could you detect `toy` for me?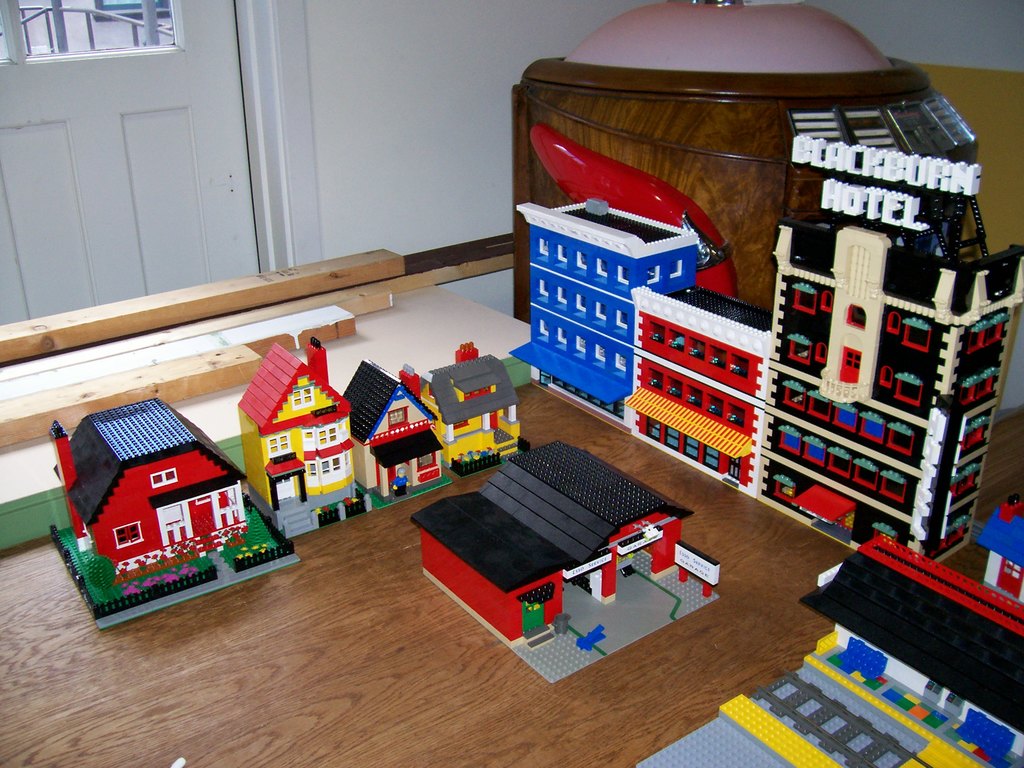
Detection result: [left=630, top=286, right=774, bottom=494].
